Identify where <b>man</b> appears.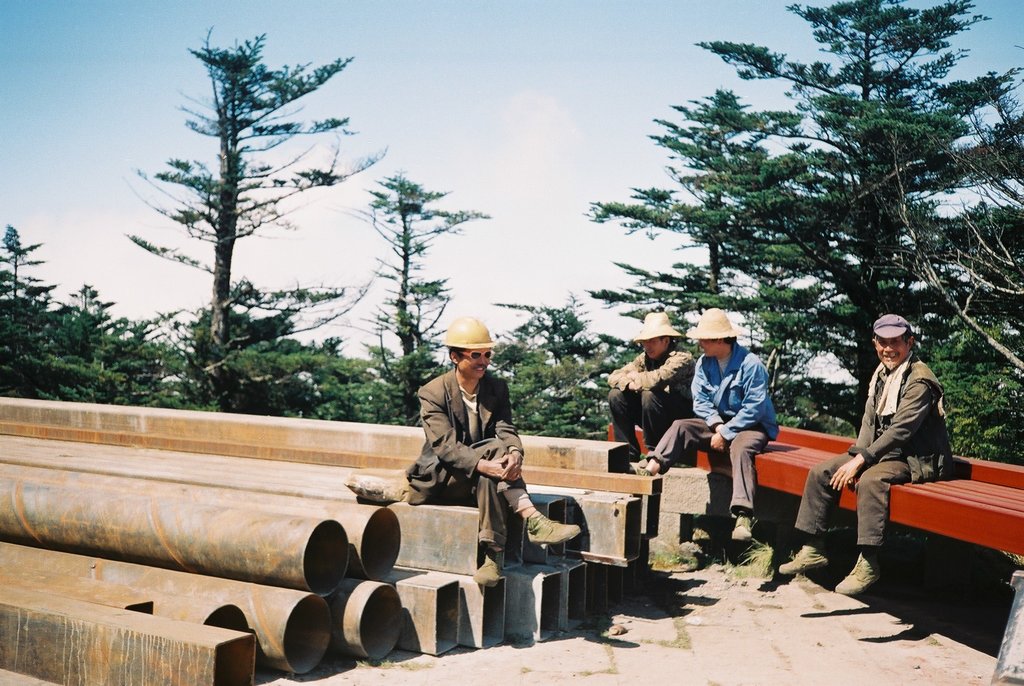
Appears at 405 331 523 559.
